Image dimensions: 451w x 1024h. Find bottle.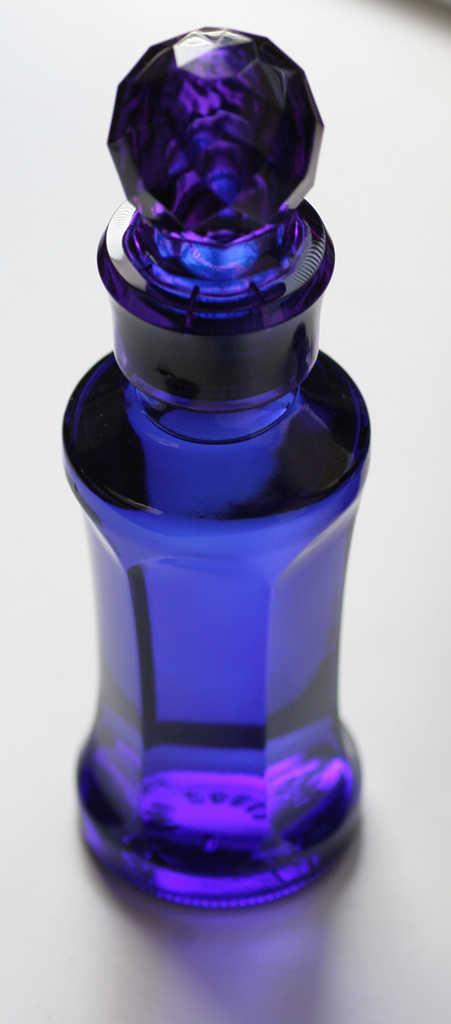
50,42,358,833.
